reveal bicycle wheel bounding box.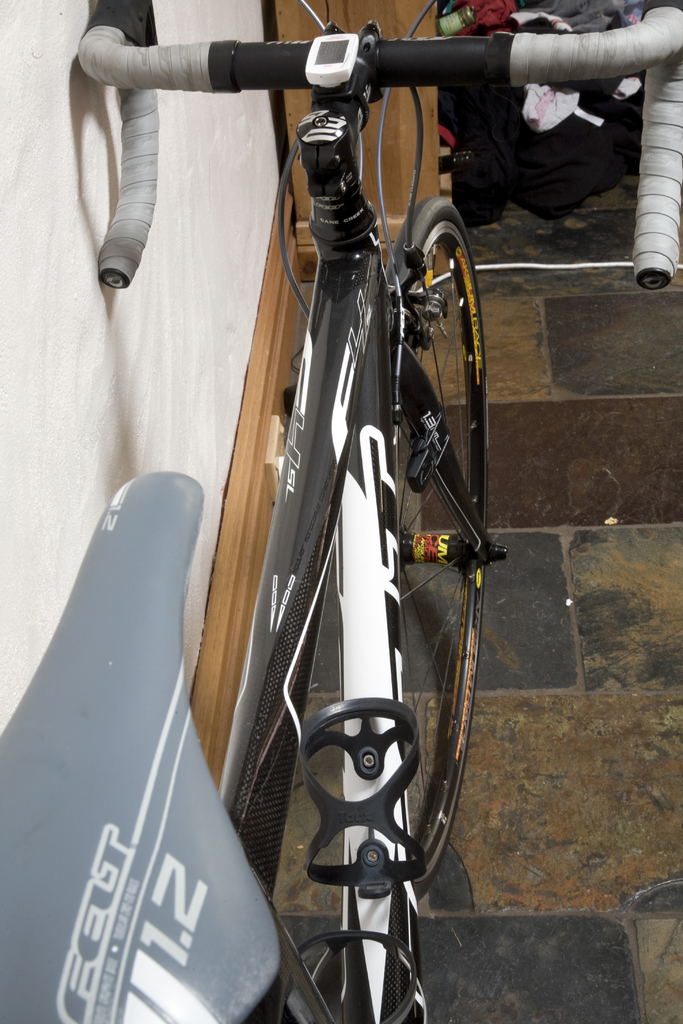
Revealed: Rect(391, 193, 488, 879).
